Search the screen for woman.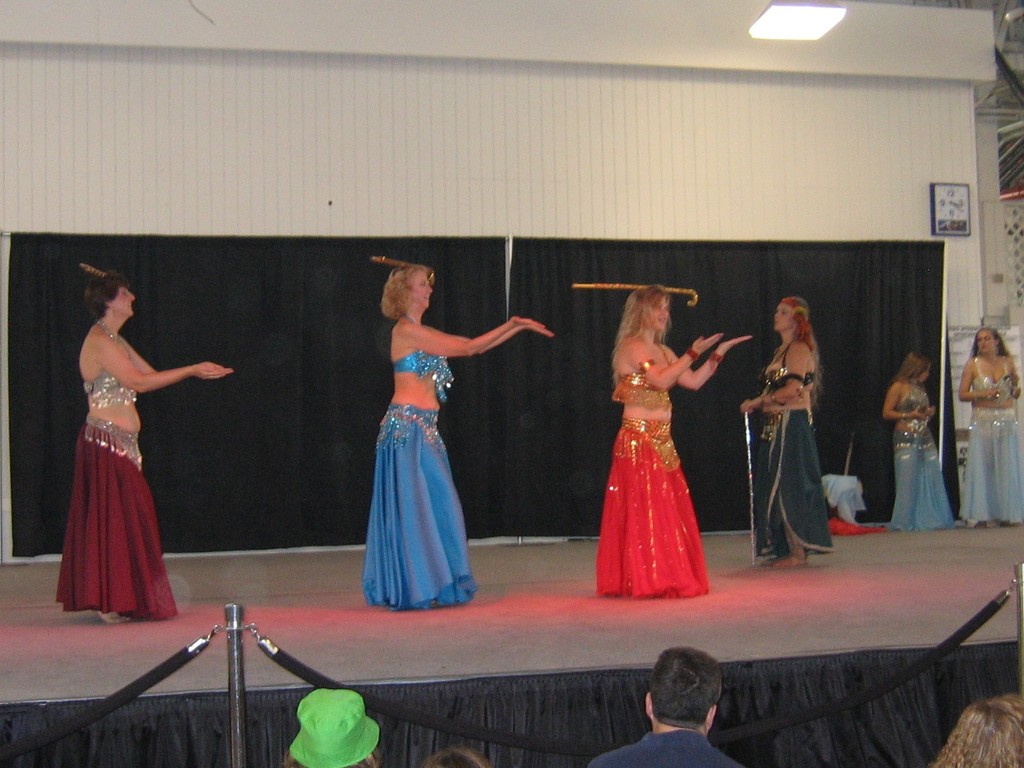
Found at bbox(52, 273, 236, 620).
